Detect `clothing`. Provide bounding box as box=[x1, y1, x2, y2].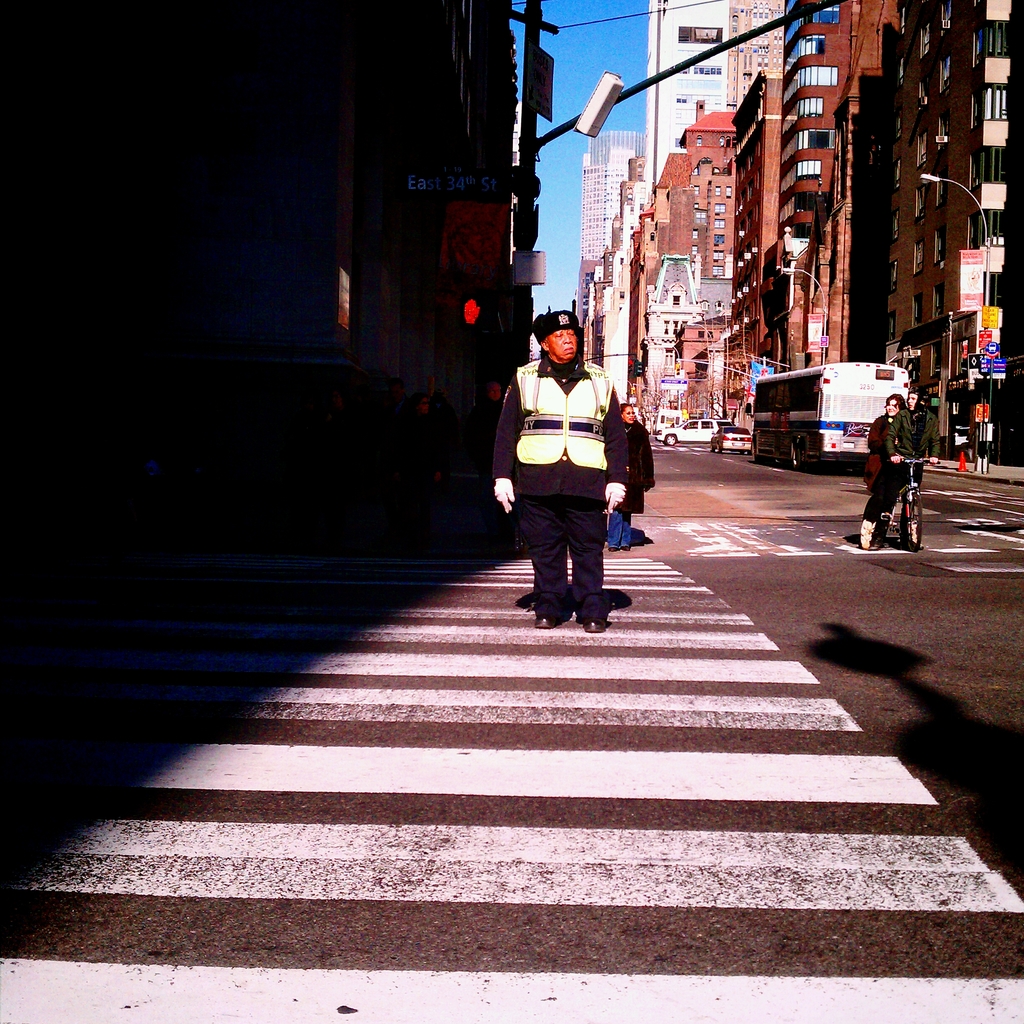
box=[863, 410, 942, 519].
